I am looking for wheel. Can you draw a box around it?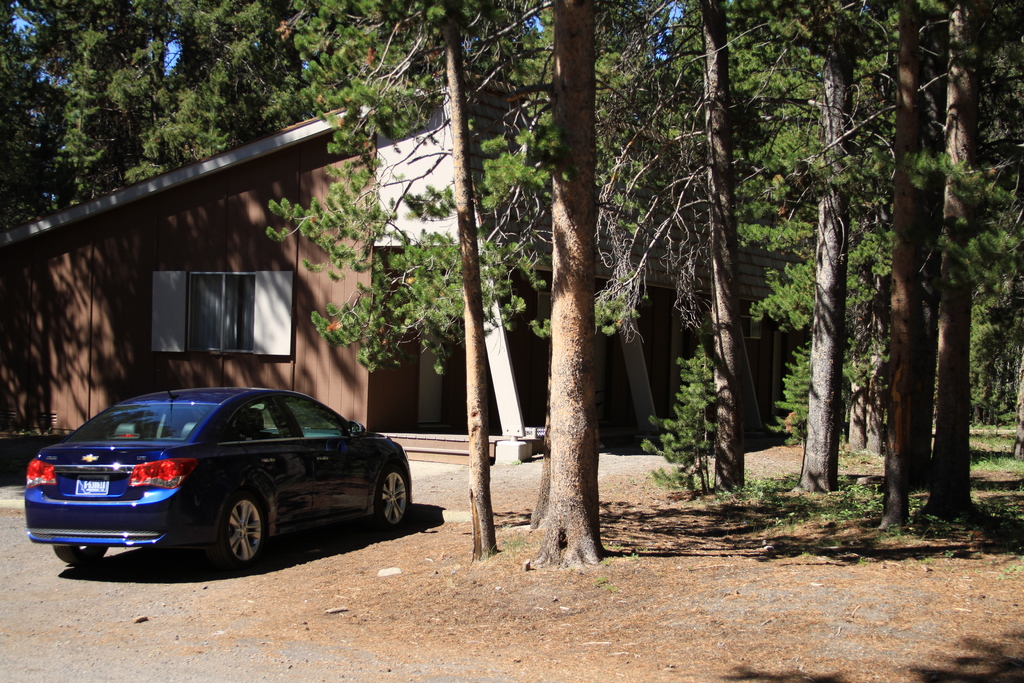
Sure, the bounding box is [190,502,260,573].
